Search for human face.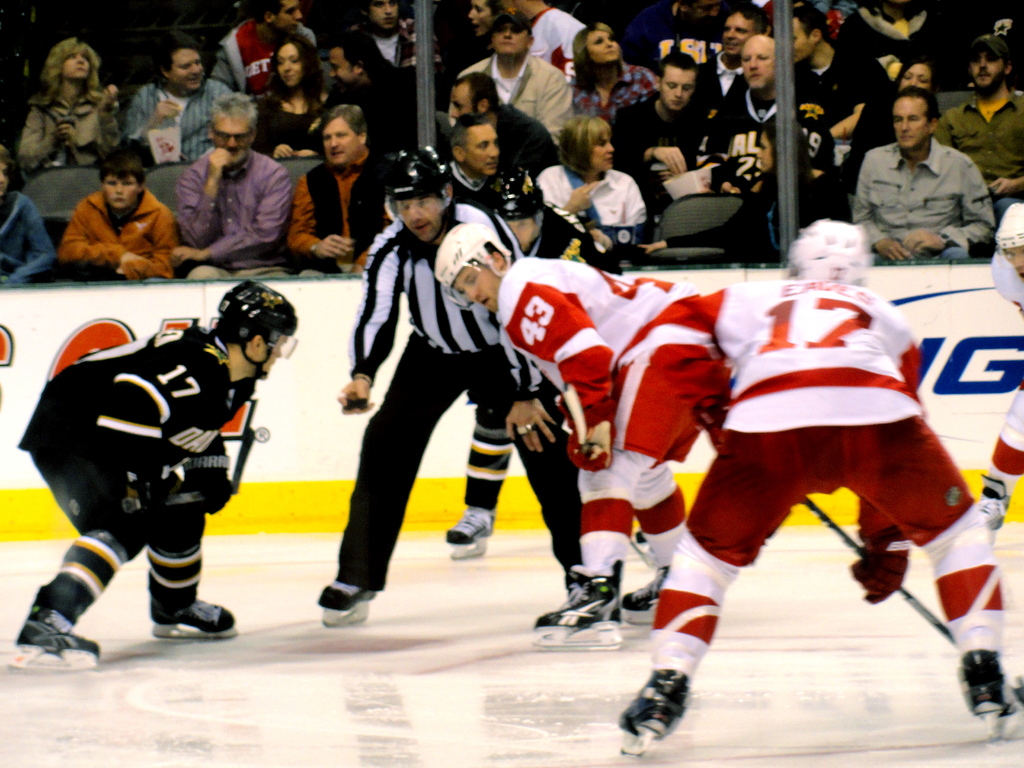
Found at <box>970,45,1004,93</box>.
